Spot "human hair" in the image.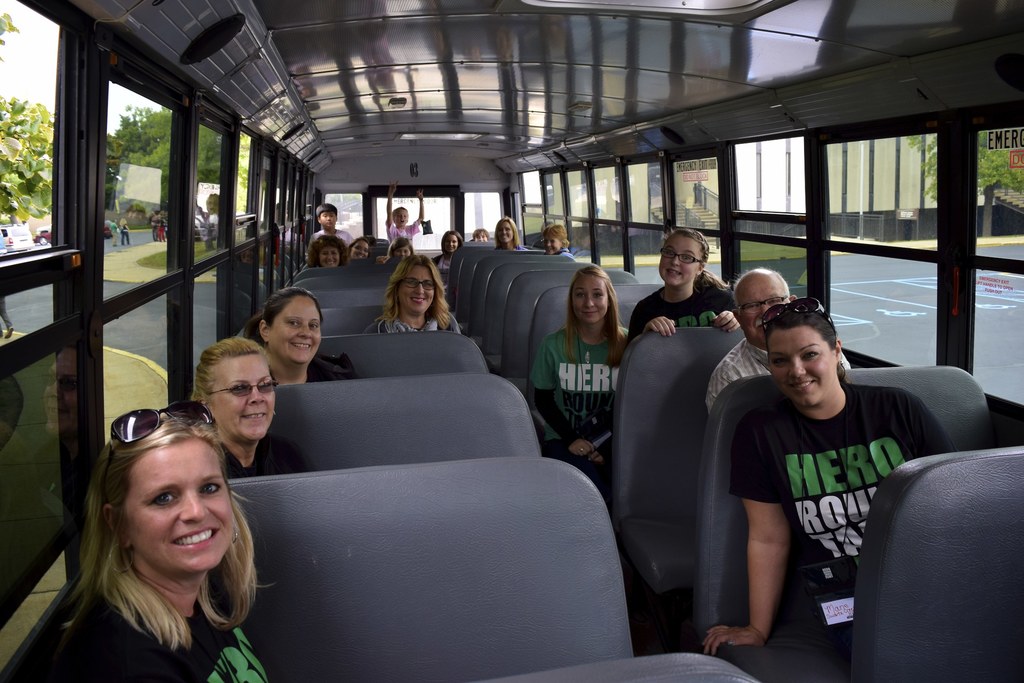
"human hair" found at (374, 253, 451, 328).
